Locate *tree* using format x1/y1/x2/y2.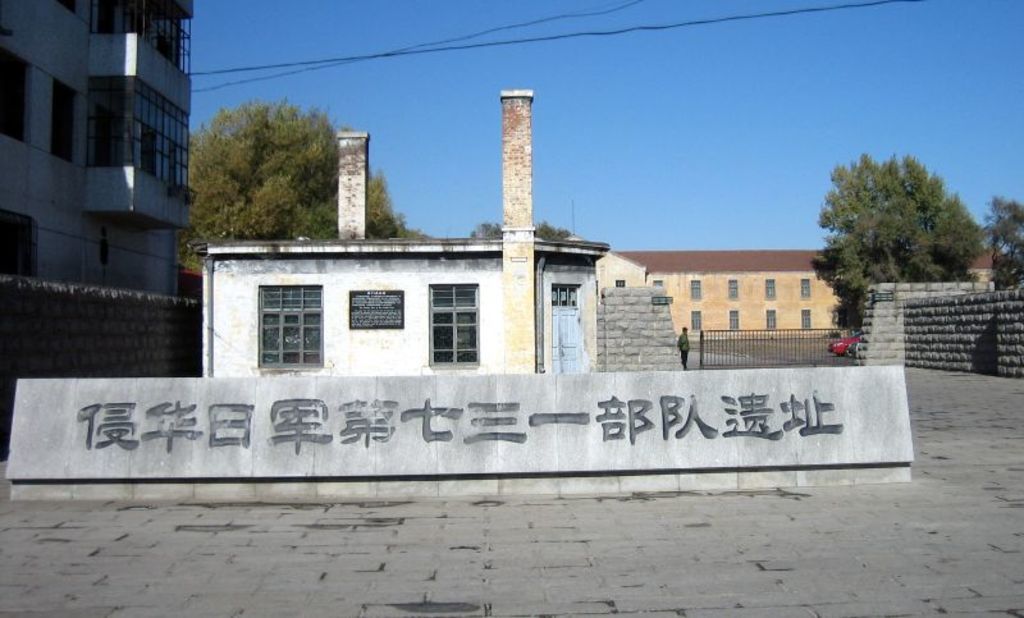
806/137/980/317.
